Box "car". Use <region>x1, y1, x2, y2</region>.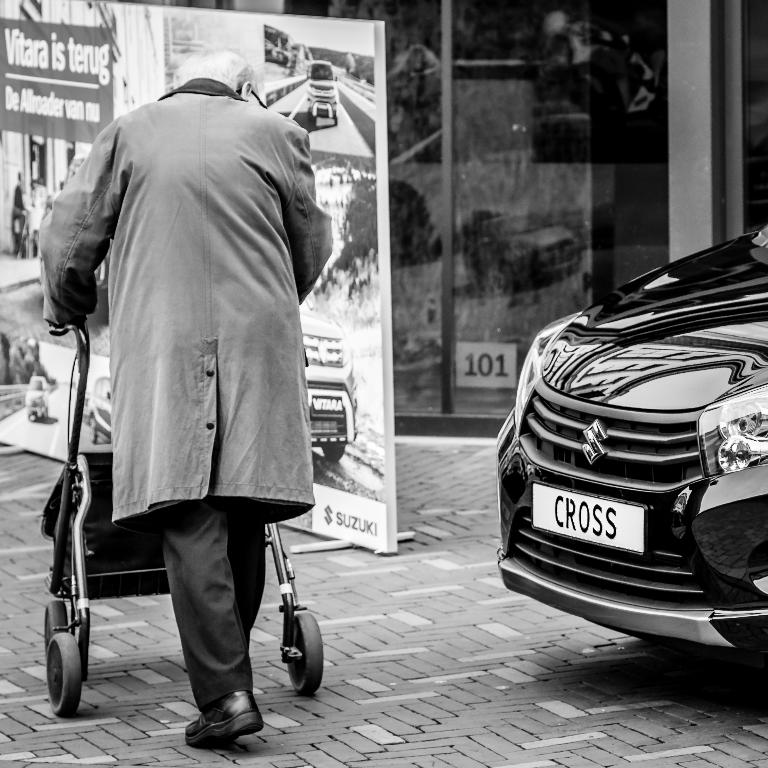
<region>306, 60, 339, 128</region>.
